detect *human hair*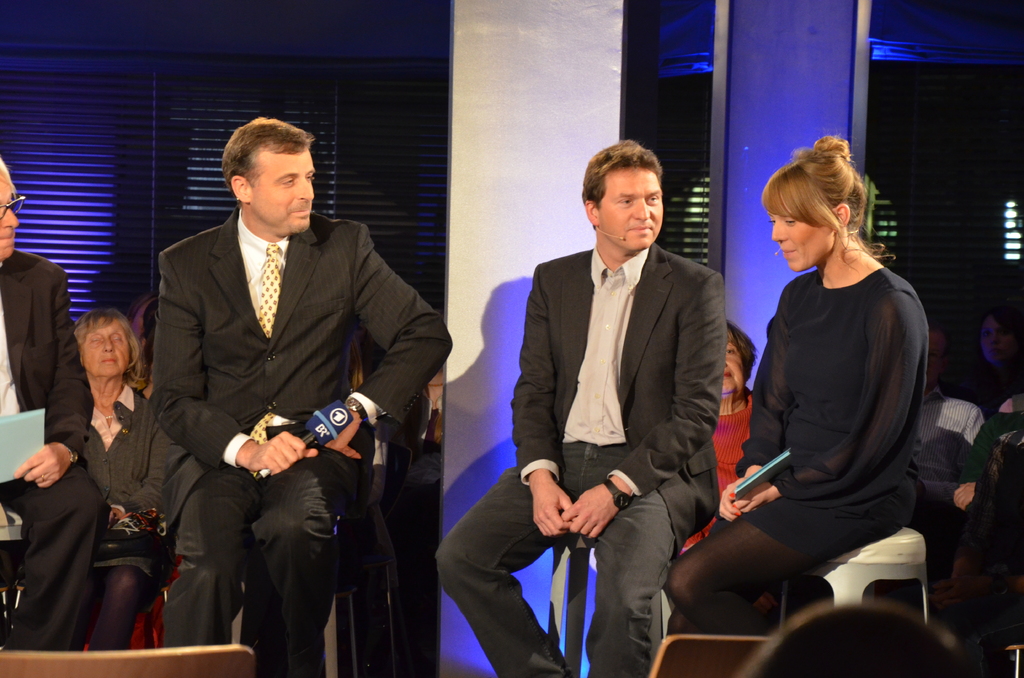
[x1=221, y1=116, x2=316, y2=198]
